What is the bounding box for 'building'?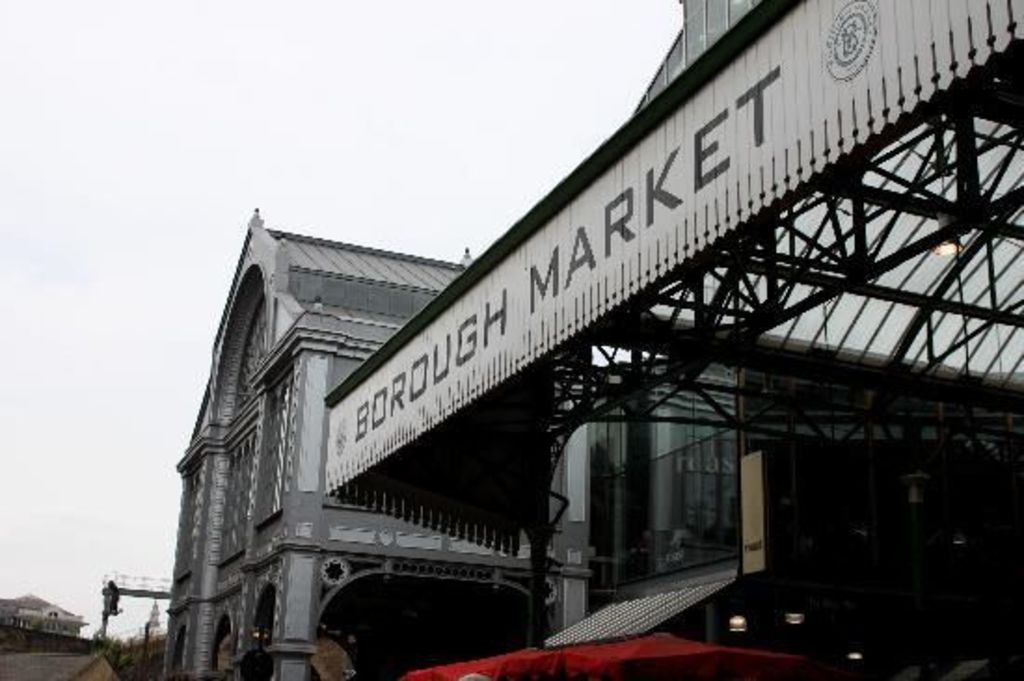
(158,205,480,679).
